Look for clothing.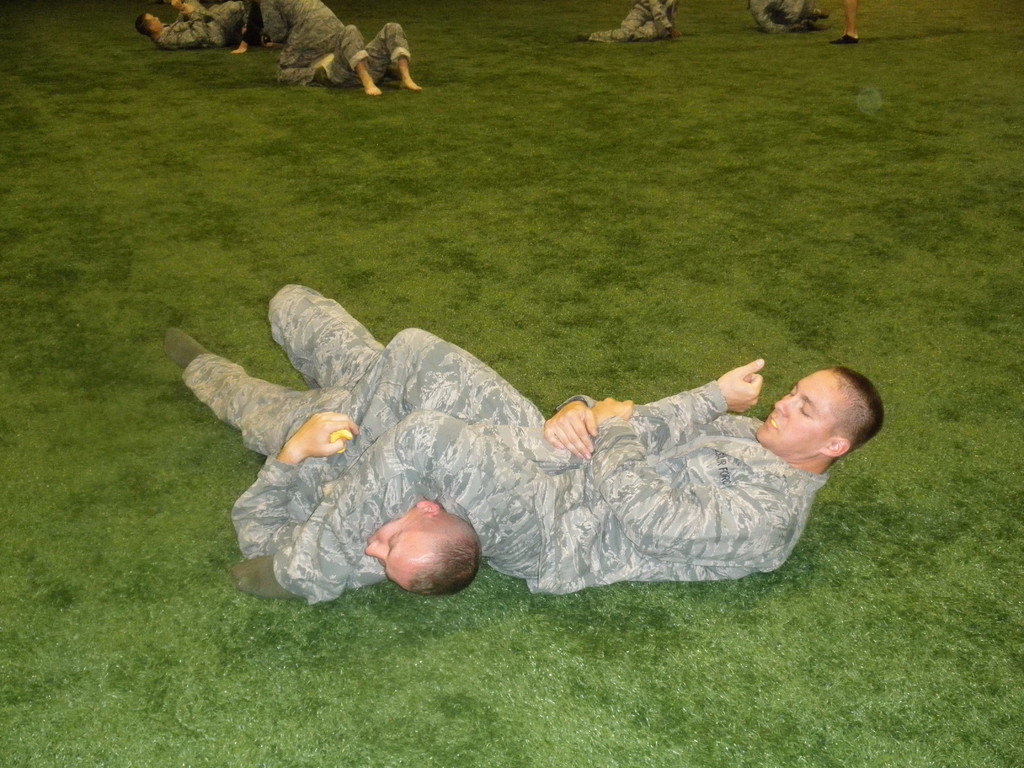
Found: 180:282:724:590.
